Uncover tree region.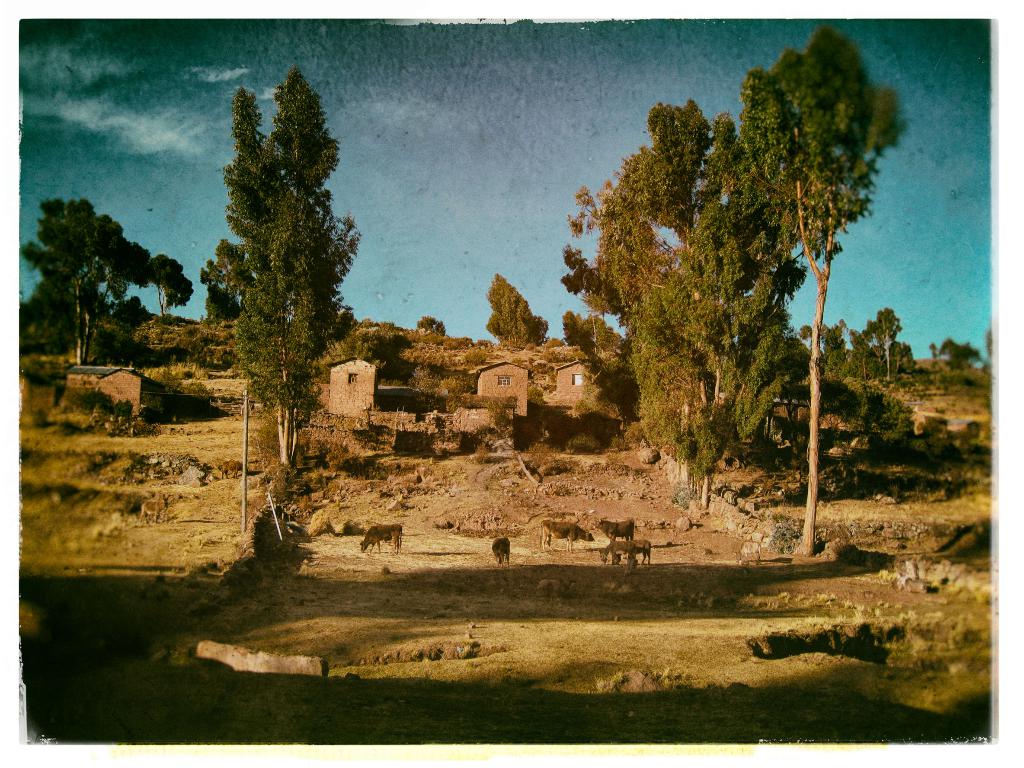
Uncovered: locate(417, 316, 445, 339).
